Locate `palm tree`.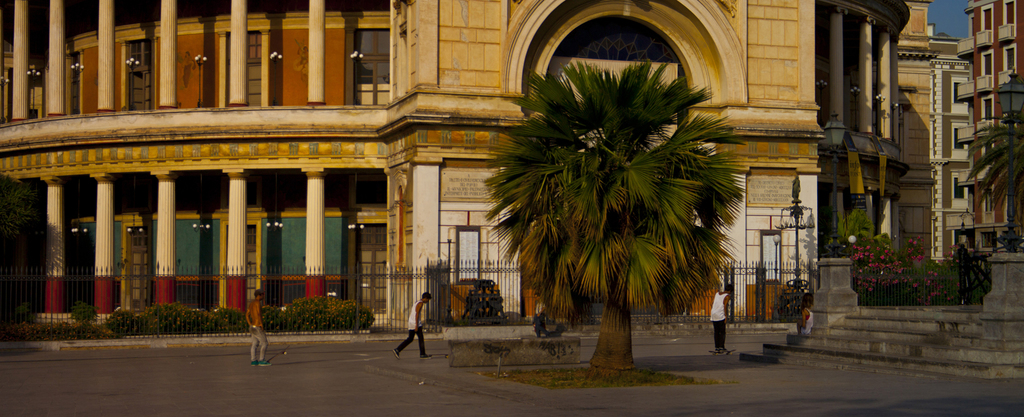
Bounding box: 479:56:751:379.
